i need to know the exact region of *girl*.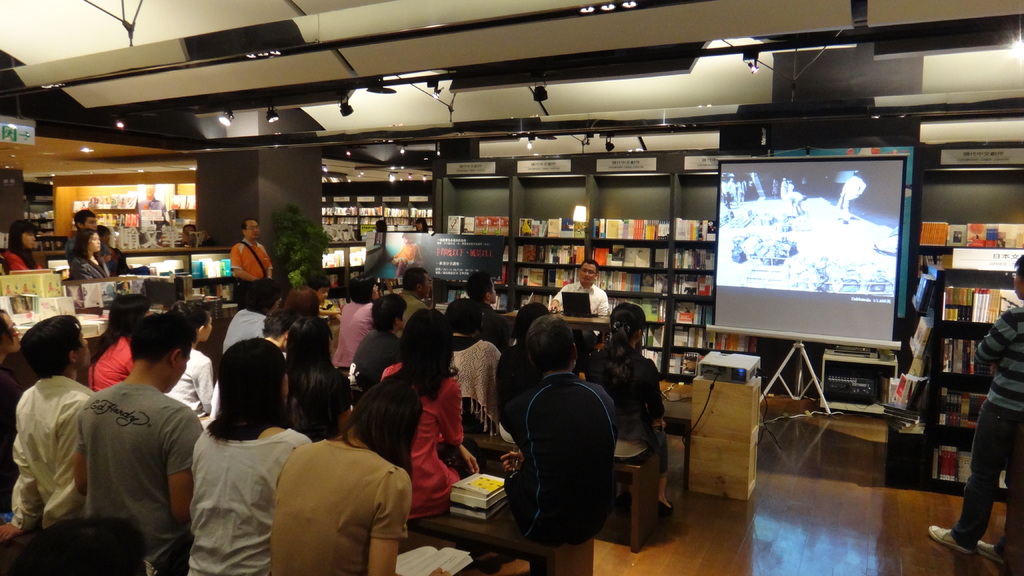
Region: Rect(376, 310, 479, 519).
